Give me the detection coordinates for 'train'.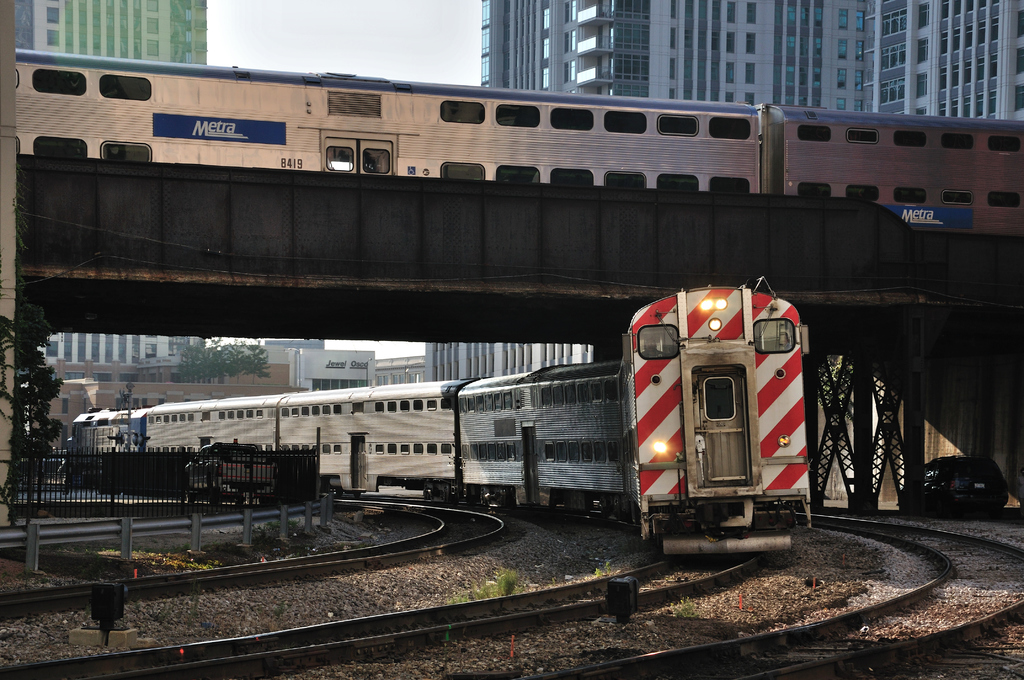
detection(63, 277, 822, 563).
